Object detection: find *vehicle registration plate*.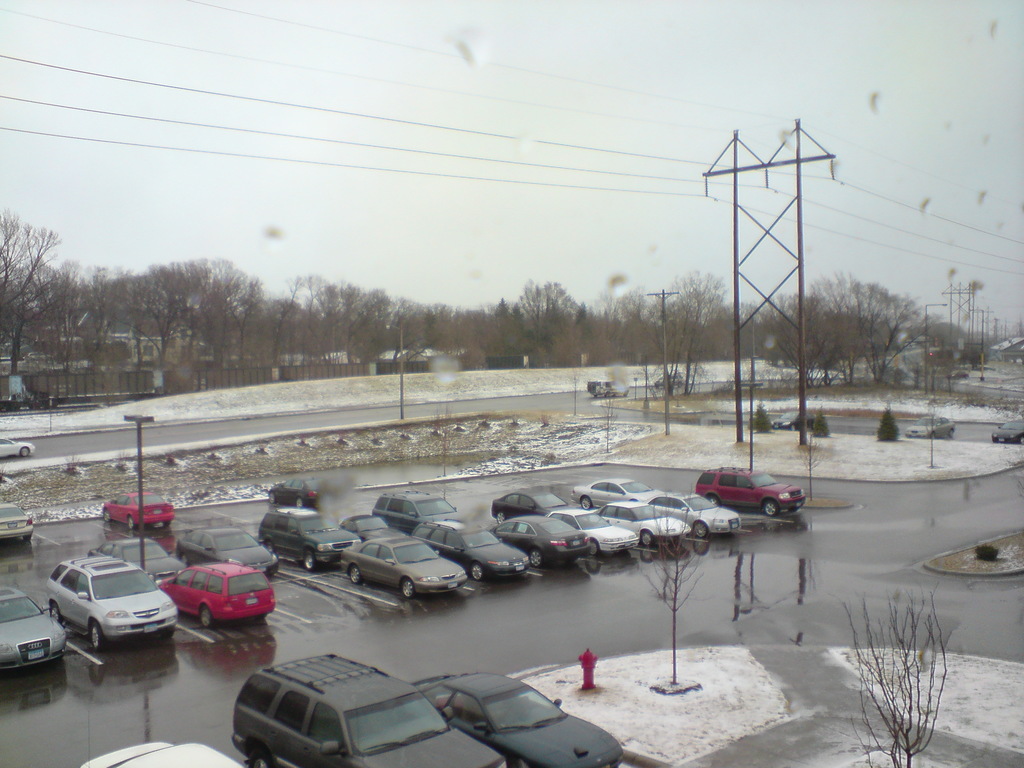
(left=246, top=598, right=255, bottom=604).
